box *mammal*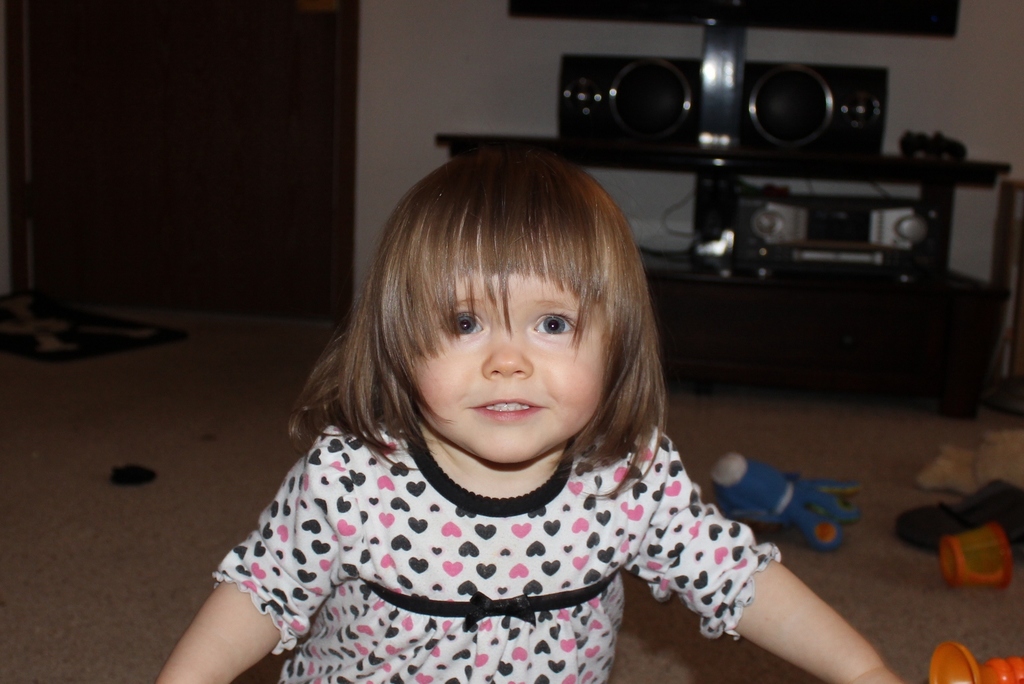
detection(159, 161, 863, 658)
